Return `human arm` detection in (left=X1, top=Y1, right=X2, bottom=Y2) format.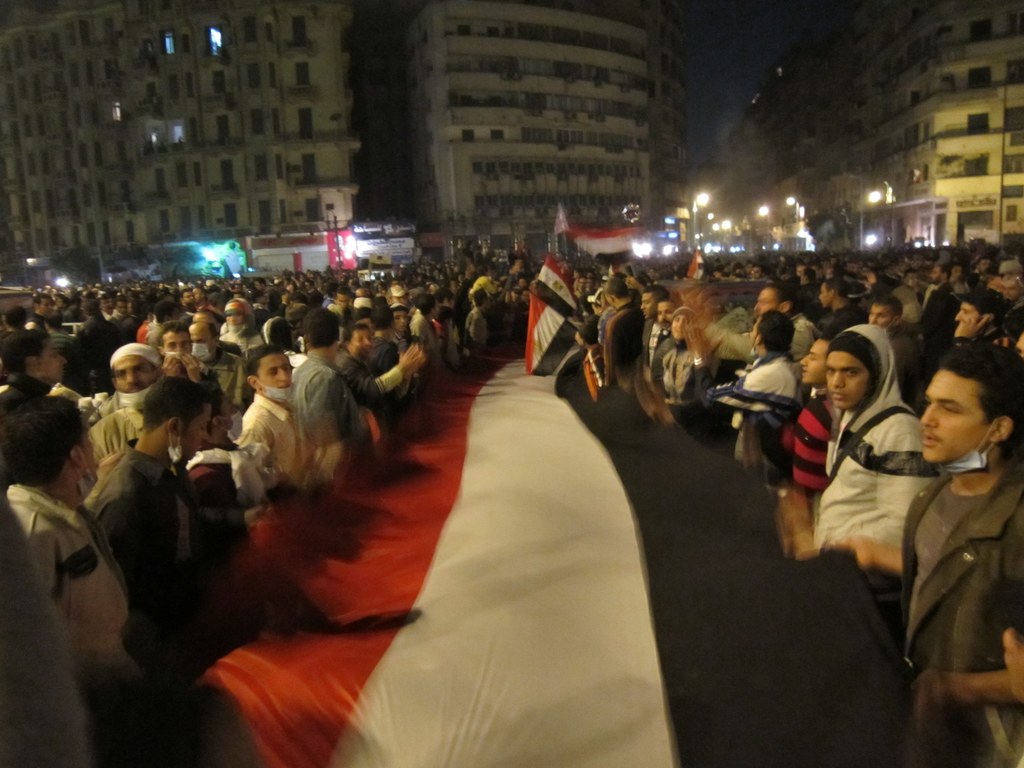
(left=982, top=505, right=1023, bottom=687).
